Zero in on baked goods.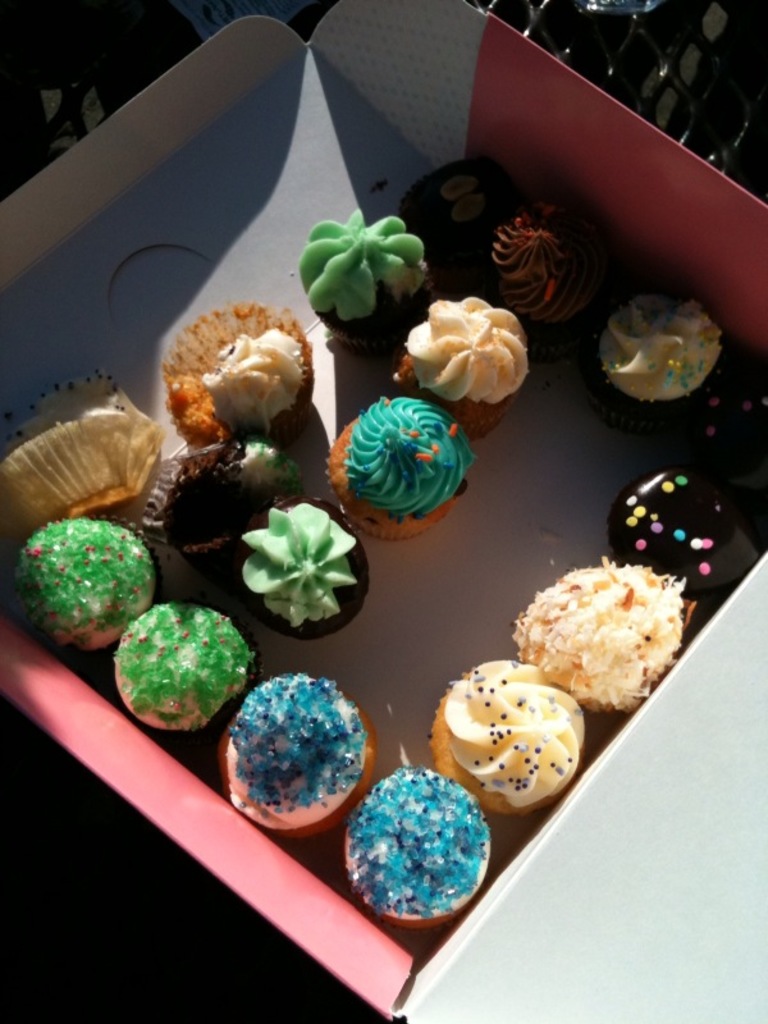
Zeroed in: 300/206/434/347.
